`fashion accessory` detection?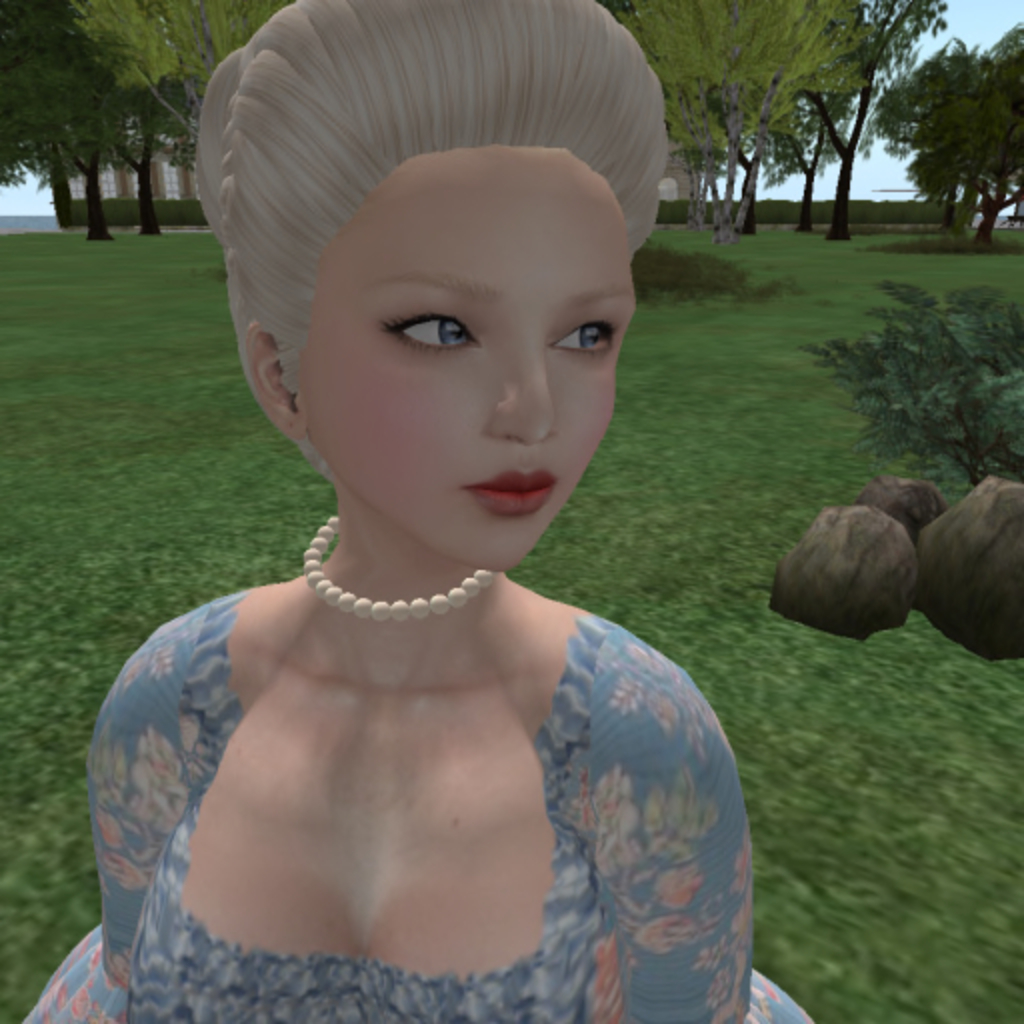
locate(296, 520, 522, 606)
